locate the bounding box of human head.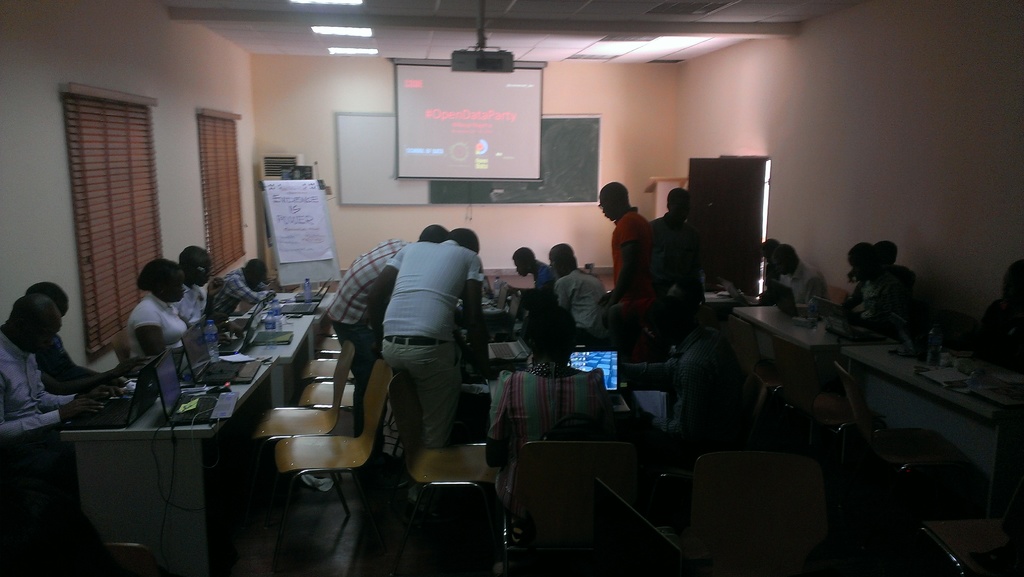
Bounding box: (175,246,217,291).
